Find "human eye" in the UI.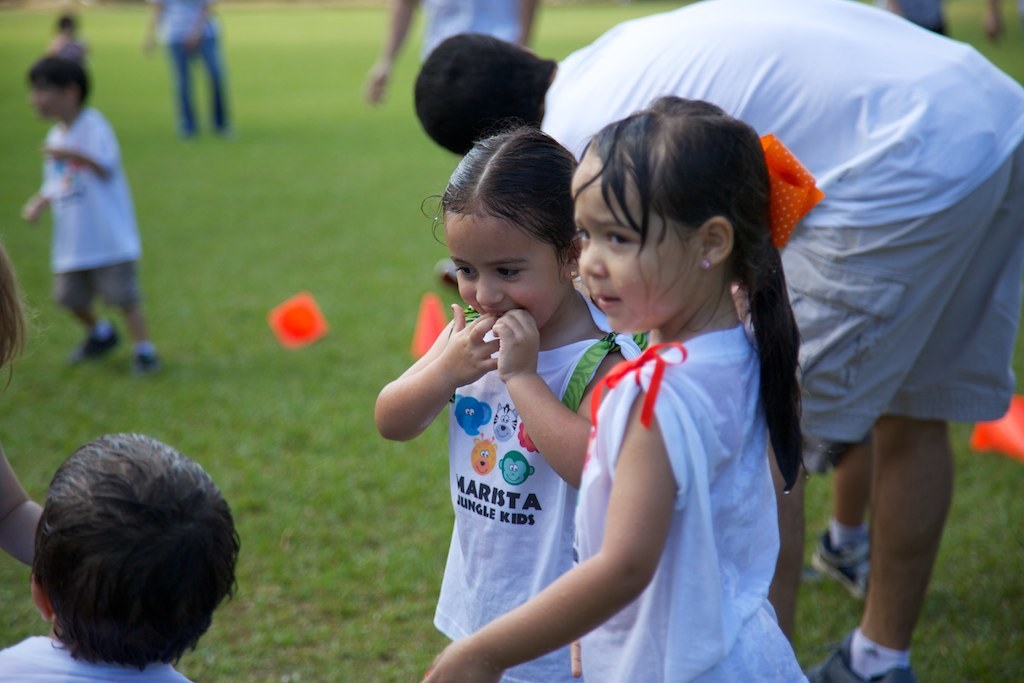
UI element at <bbox>578, 226, 588, 244</bbox>.
